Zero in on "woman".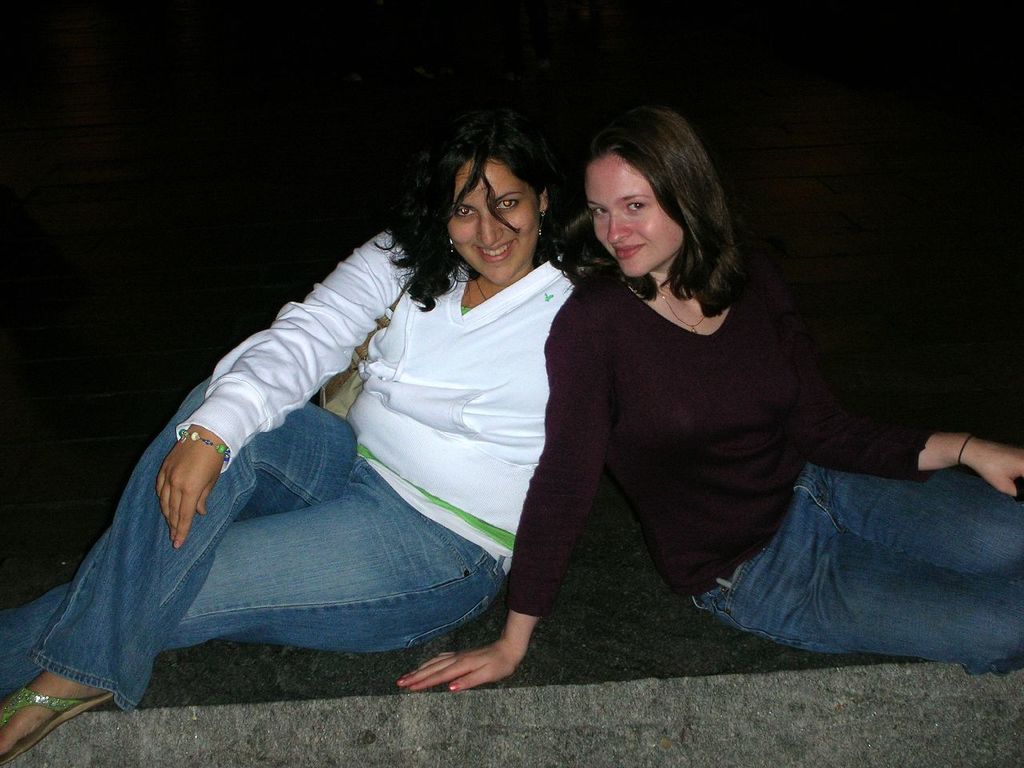
Zeroed in: [0, 102, 597, 766].
